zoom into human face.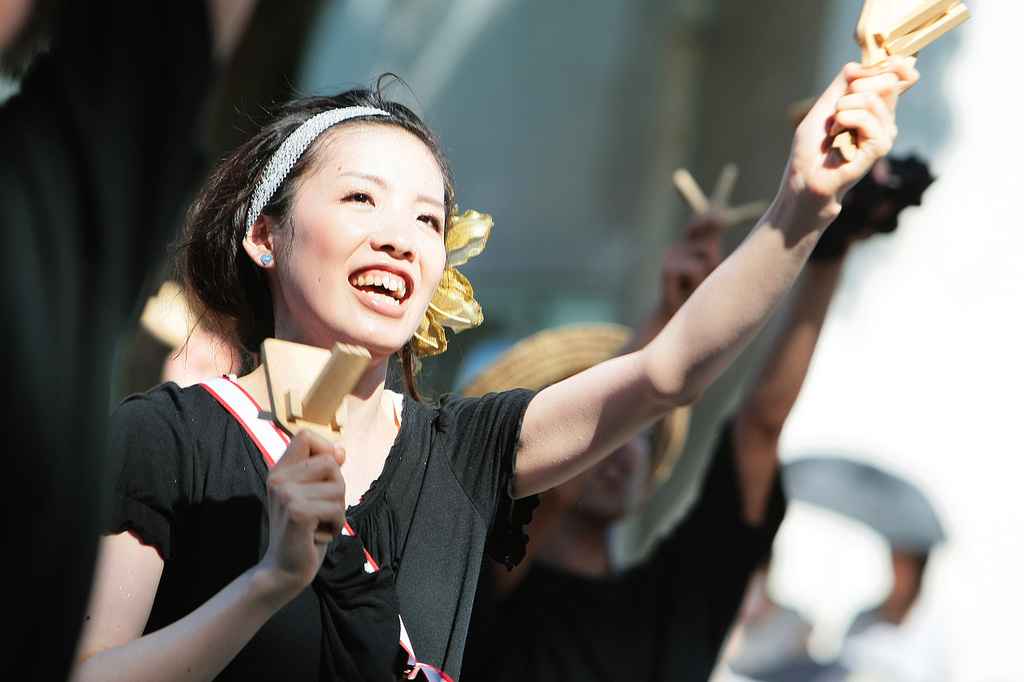
Zoom target: <region>558, 421, 654, 522</region>.
